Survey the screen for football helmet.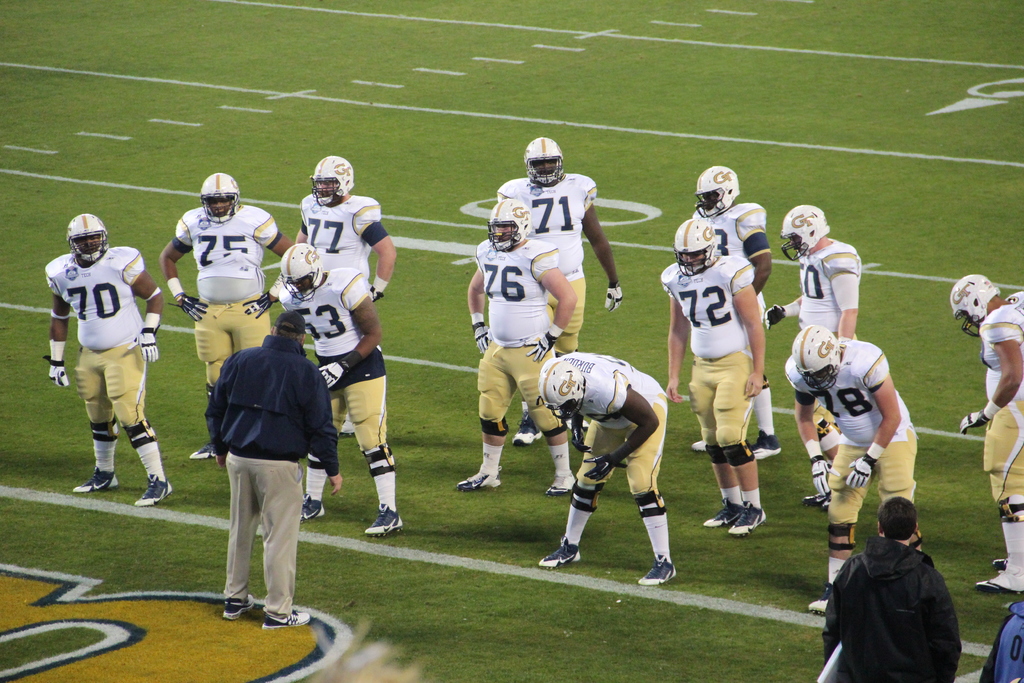
Survey found: crop(68, 213, 110, 268).
